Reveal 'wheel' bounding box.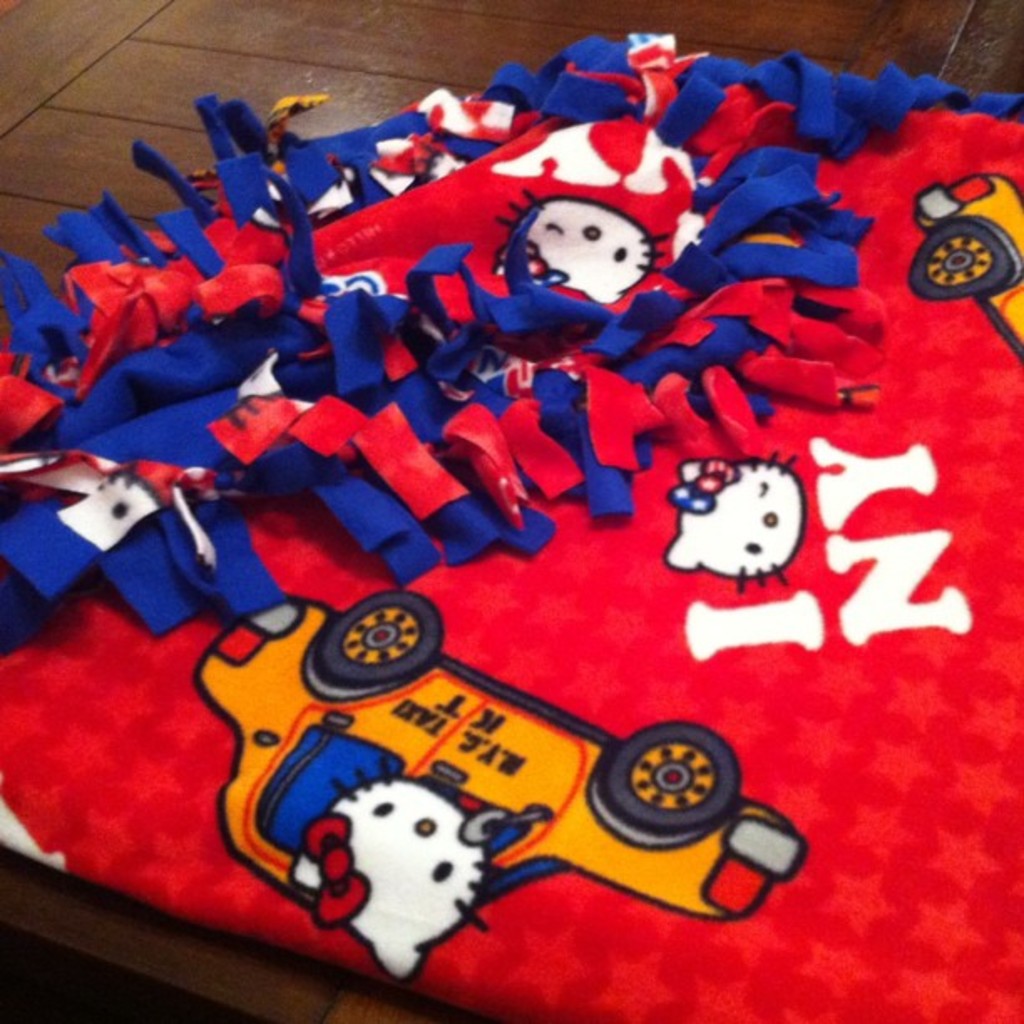
Revealed: box(305, 587, 442, 693).
